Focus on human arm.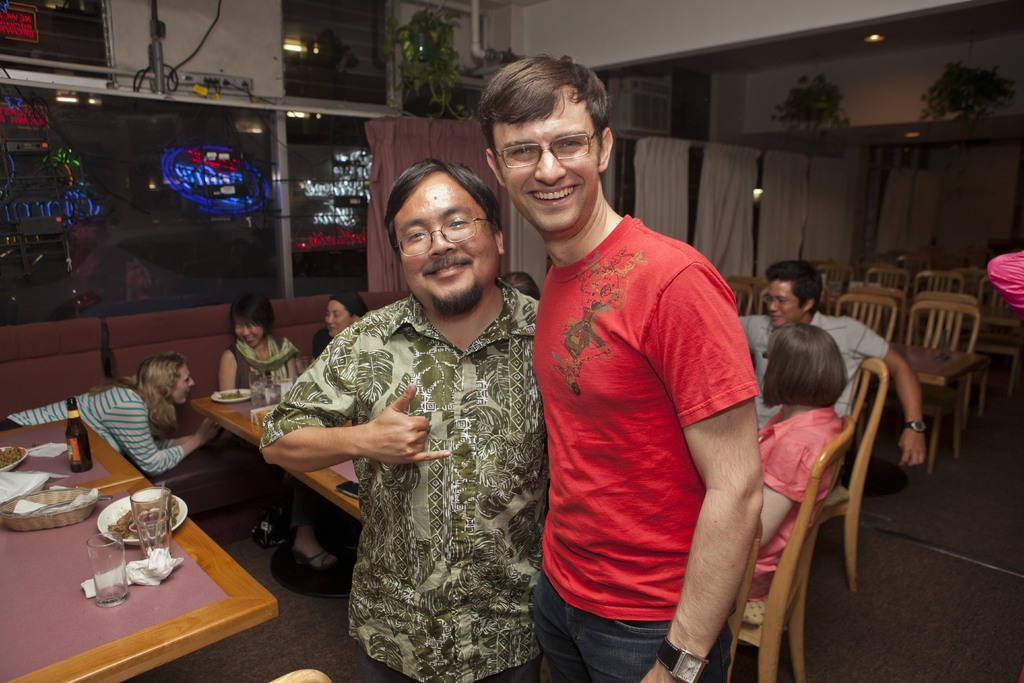
Focused at bbox=(260, 313, 455, 465).
